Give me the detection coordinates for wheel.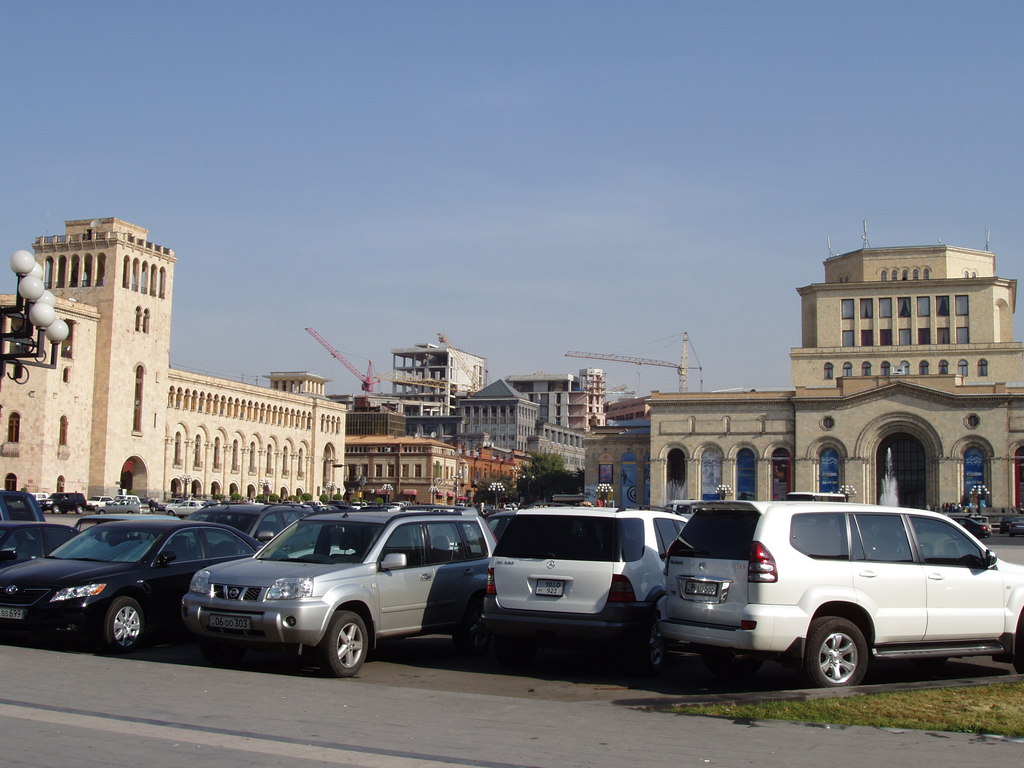
(99,508,104,513).
